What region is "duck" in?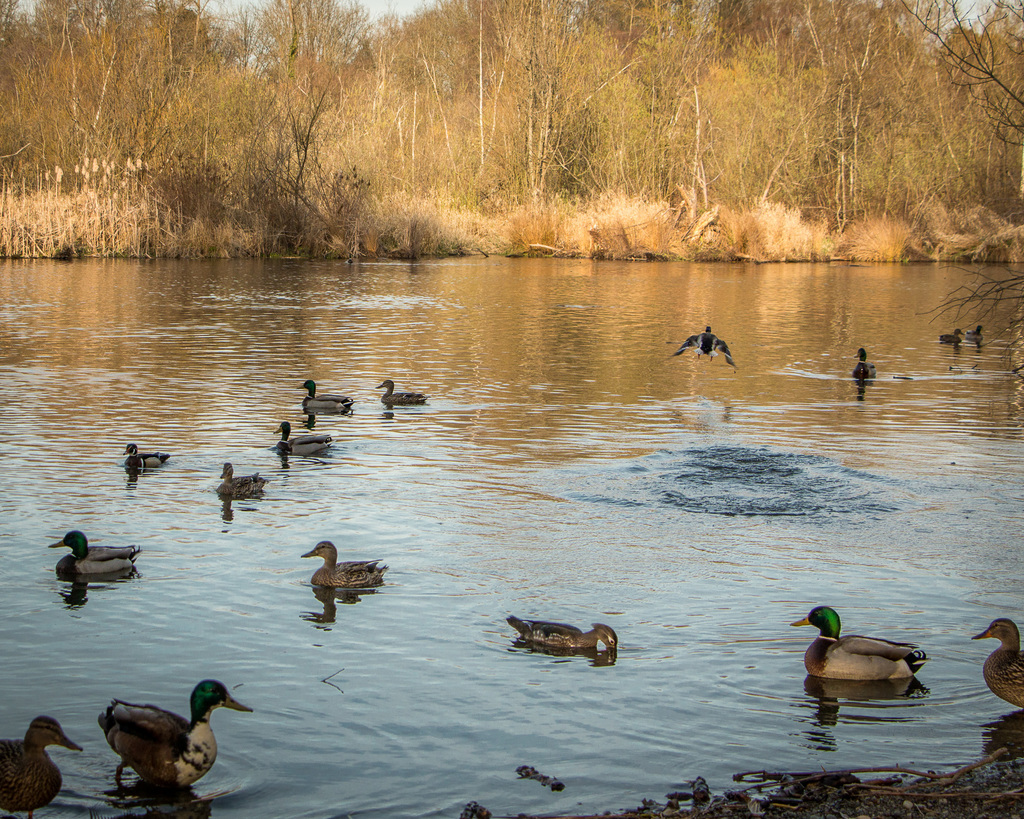
crop(301, 540, 379, 584).
